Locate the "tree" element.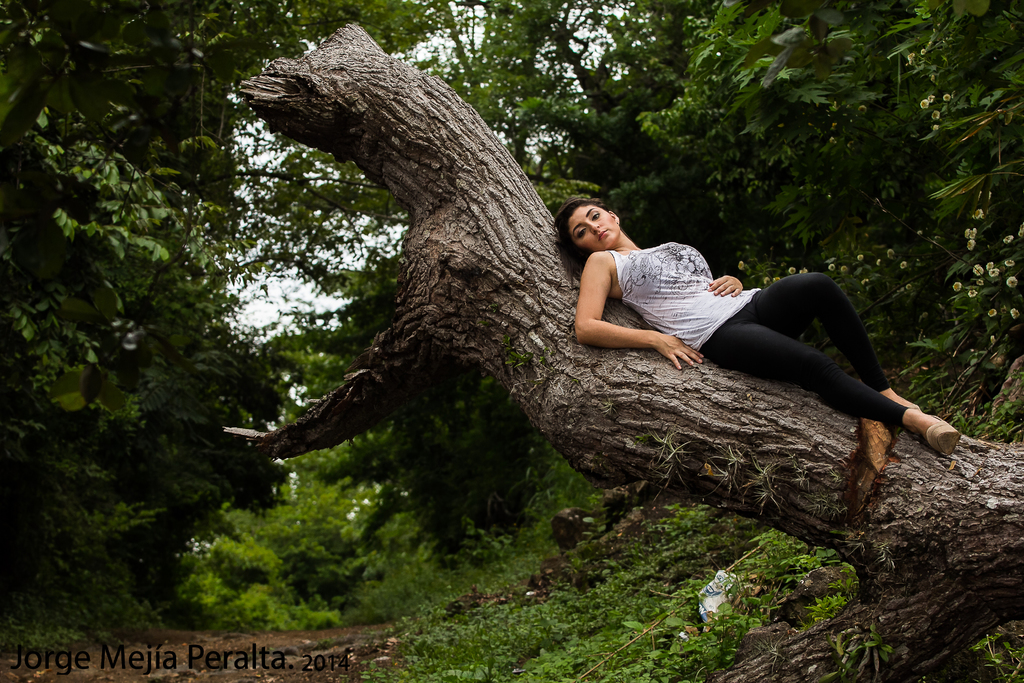
Element bbox: pyautogui.locateOnScreen(220, 20, 1023, 682).
